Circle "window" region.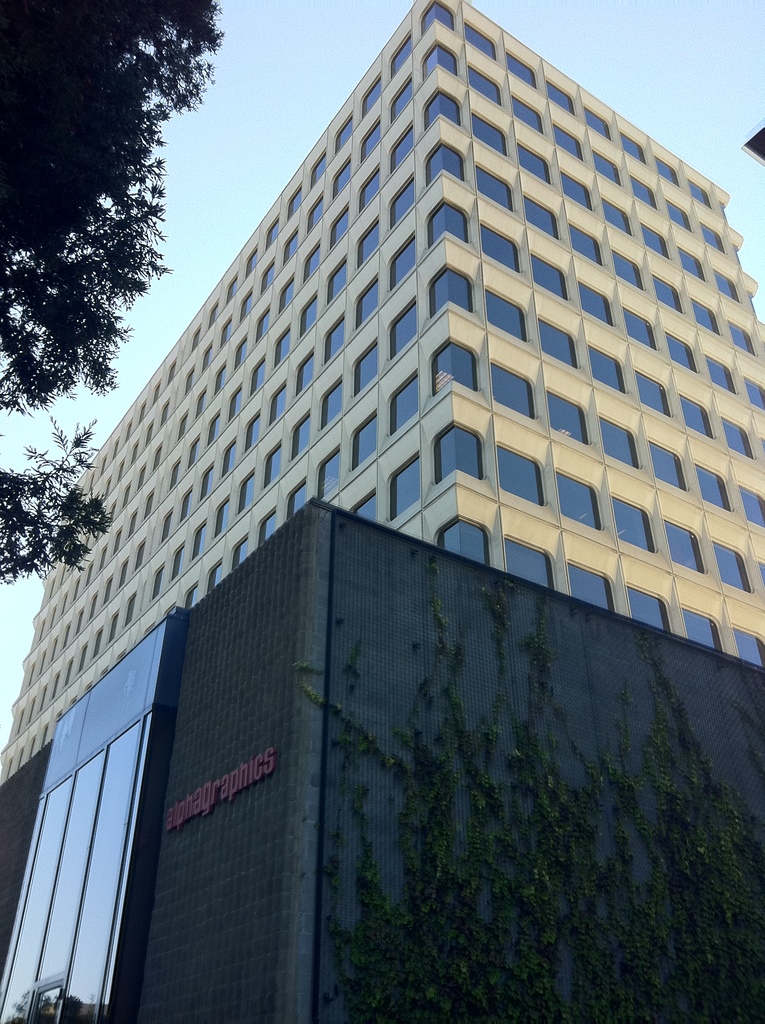
Region: [x1=182, y1=369, x2=195, y2=397].
